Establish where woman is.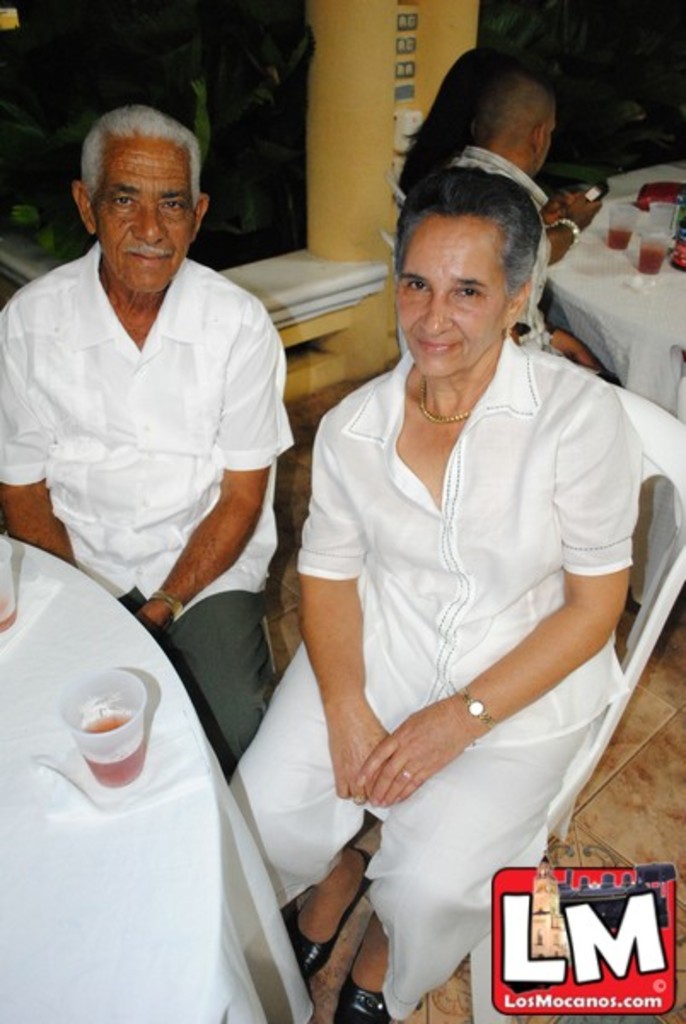
Established at left=254, top=155, right=635, bottom=1005.
